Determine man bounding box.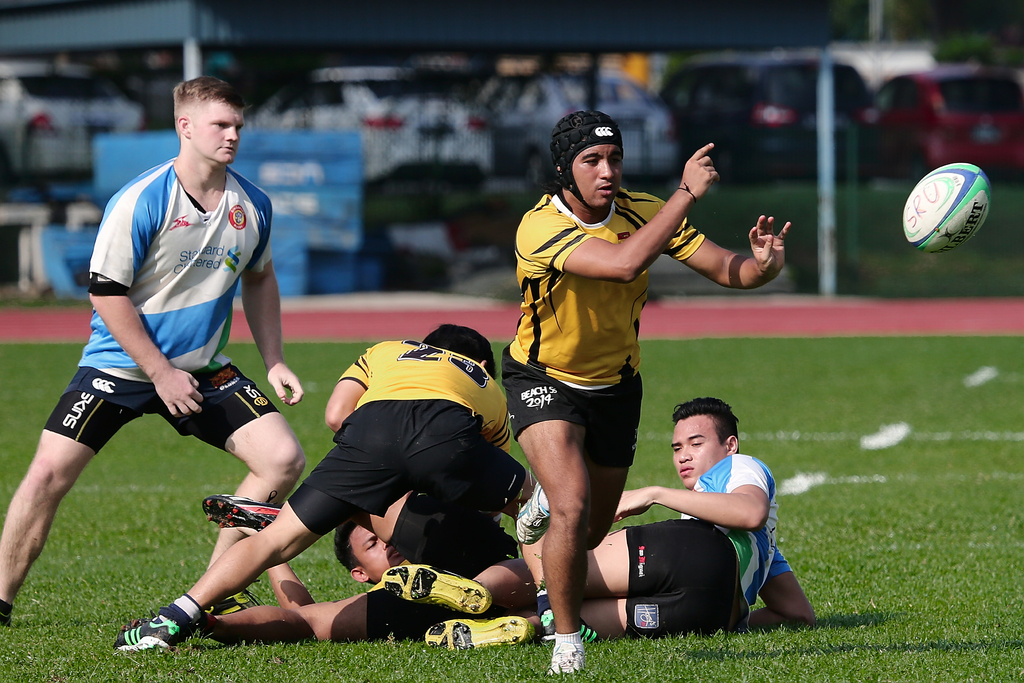
Determined: {"left": 501, "top": 106, "right": 794, "bottom": 682}.
